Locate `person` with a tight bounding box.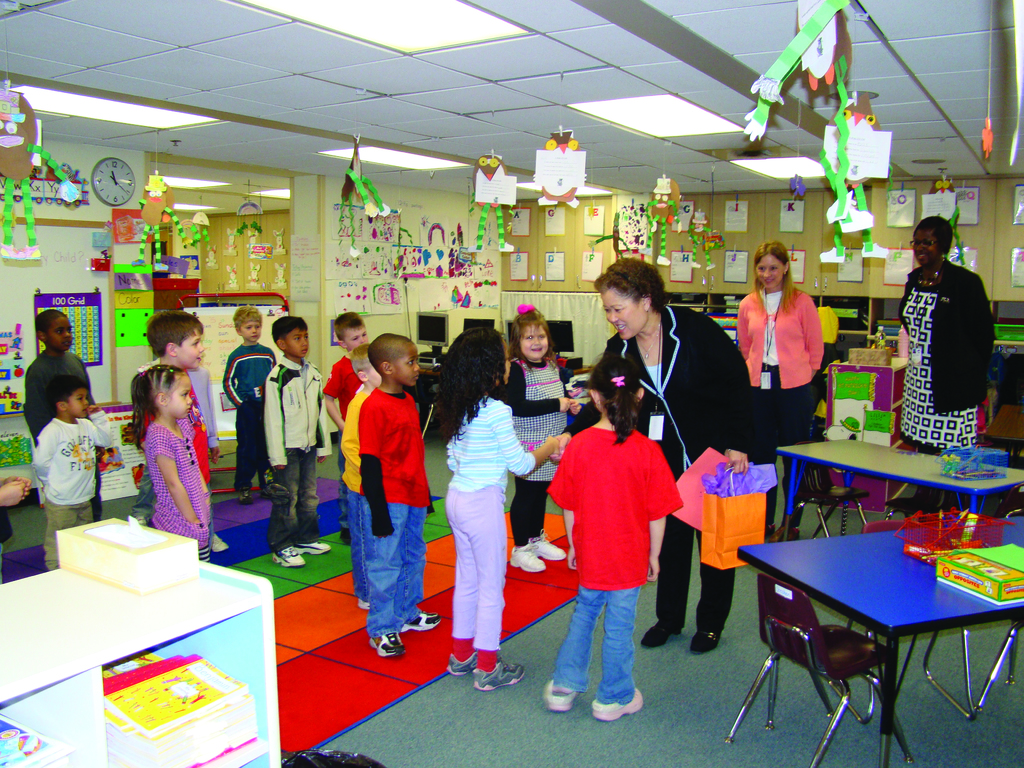
{"left": 545, "top": 253, "right": 773, "bottom": 654}.
